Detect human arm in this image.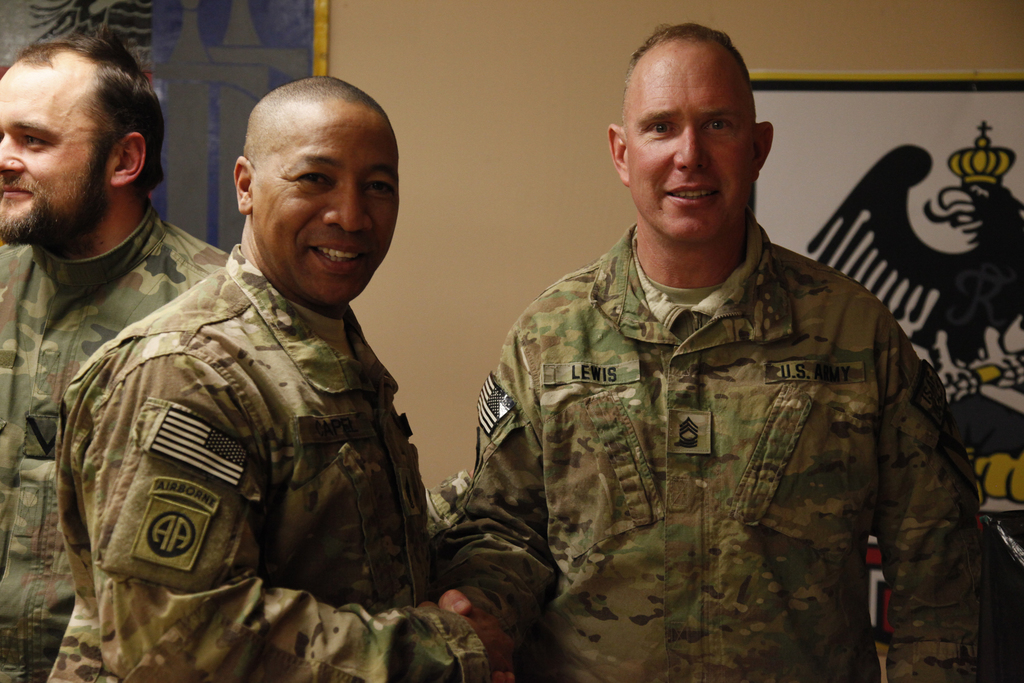
Detection: left=76, top=337, right=520, bottom=682.
